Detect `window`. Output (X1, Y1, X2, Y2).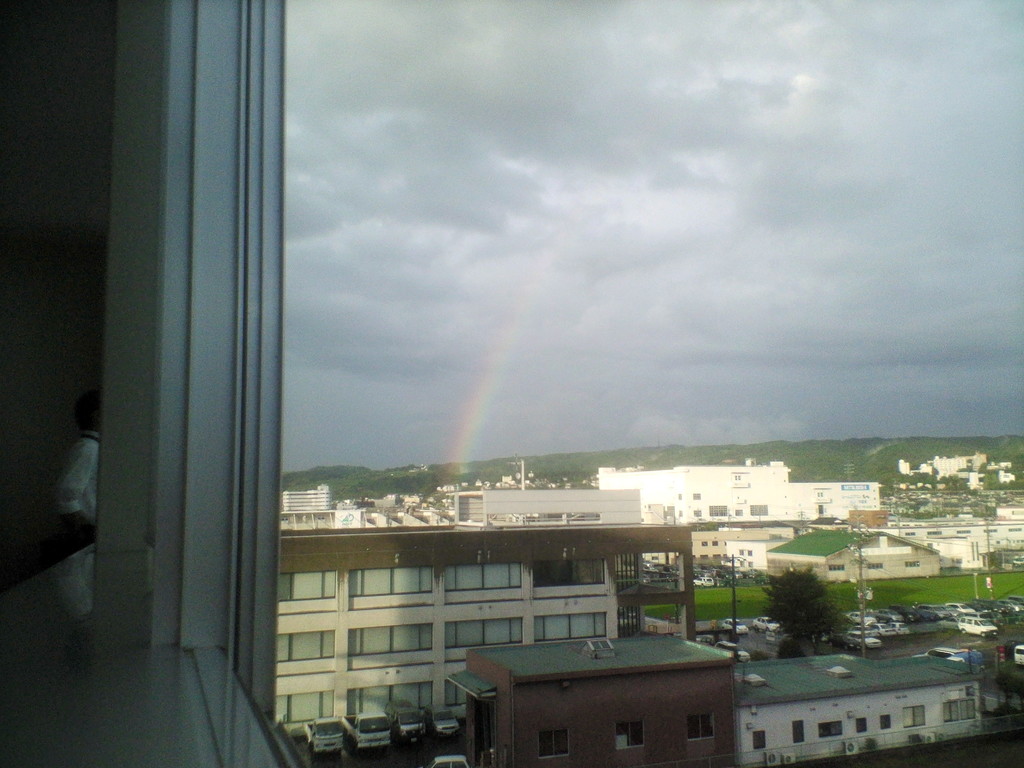
(538, 730, 566, 758).
